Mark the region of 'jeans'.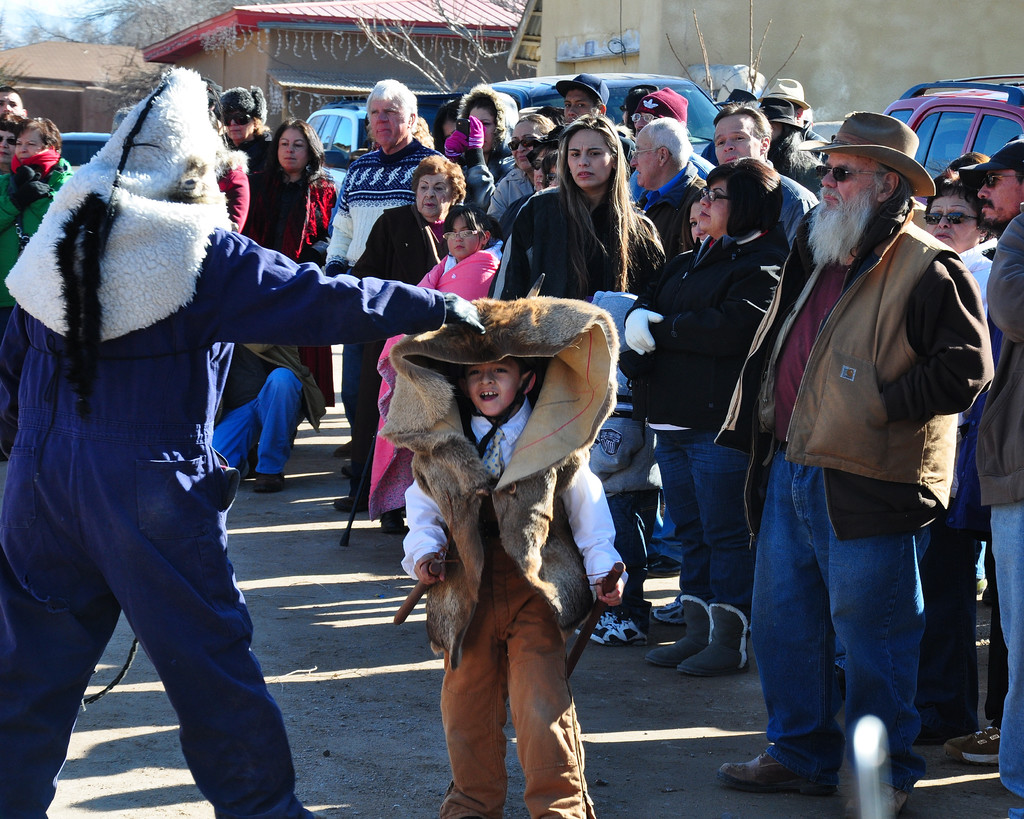
Region: 659/426/754/616.
